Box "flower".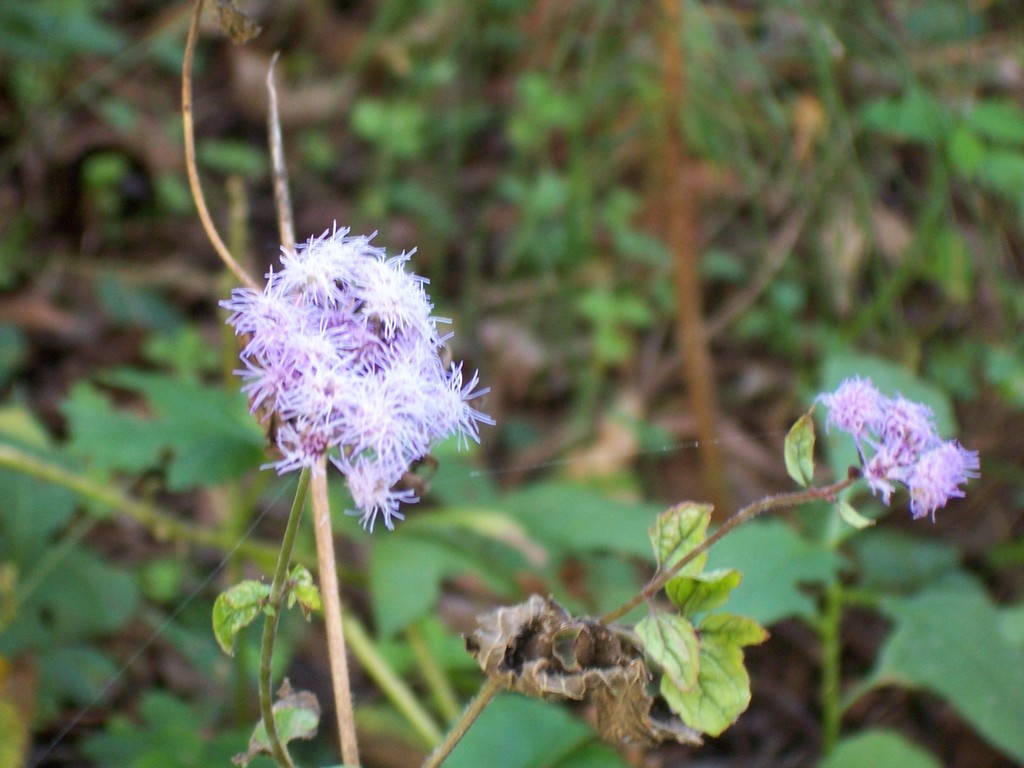
locate(212, 209, 491, 538).
